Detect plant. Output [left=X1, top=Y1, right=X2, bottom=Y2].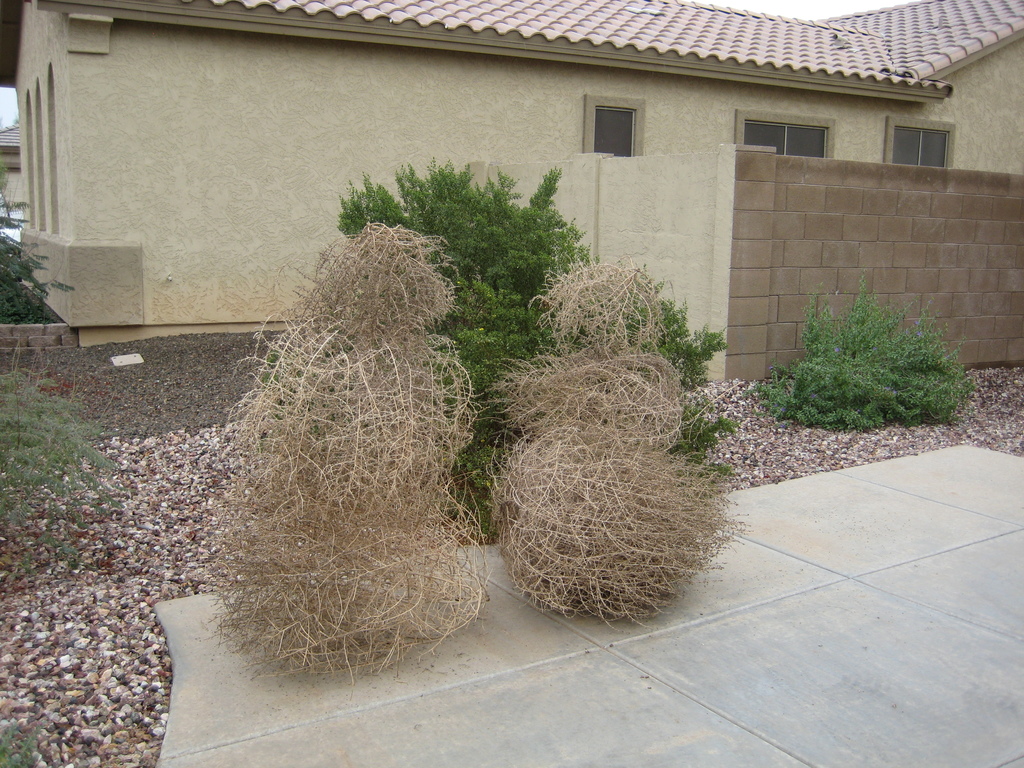
[left=255, top=155, right=745, bottom=547].
